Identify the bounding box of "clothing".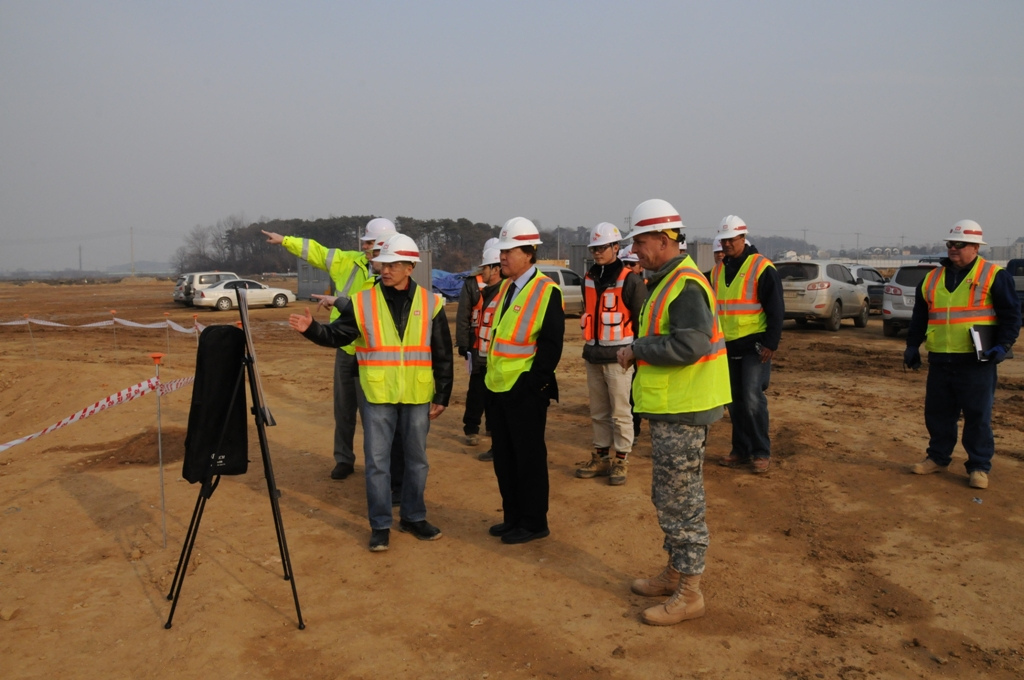
<box>577,270,642,459</box>.
